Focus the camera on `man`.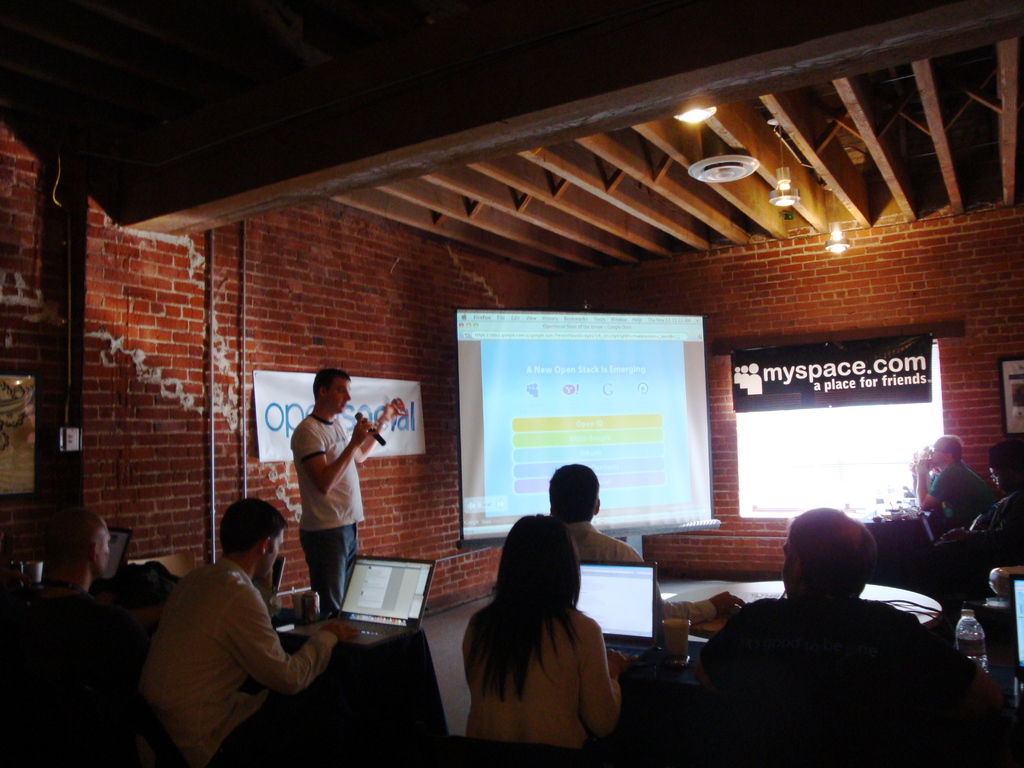
Focus region: 20,505,145,767.
